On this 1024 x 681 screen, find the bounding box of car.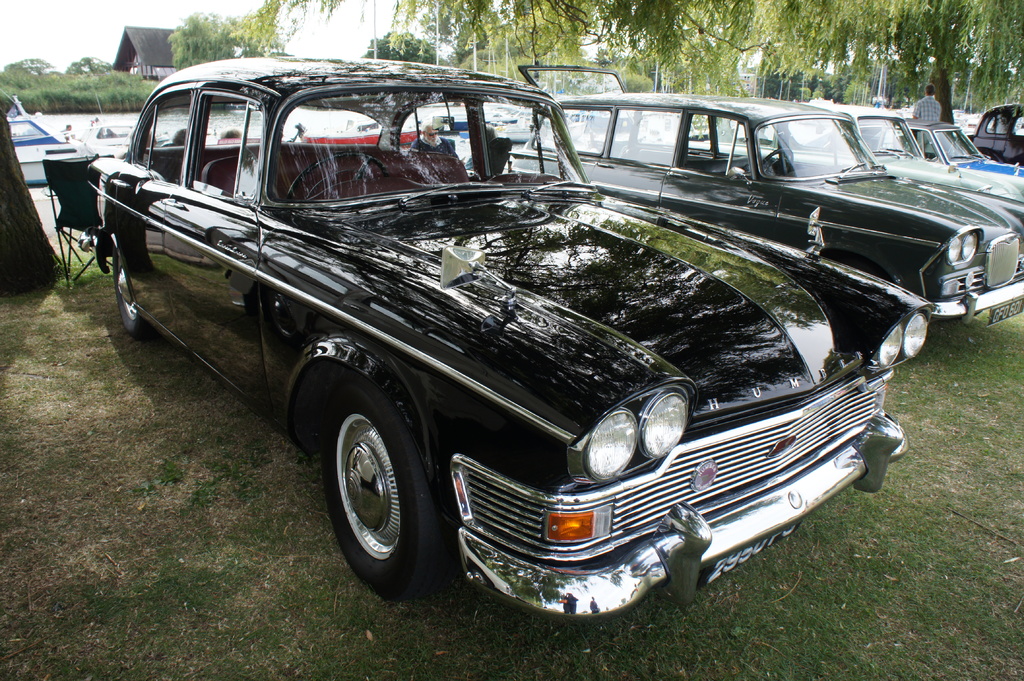
Bounding box: (left=697, top=102, right=1023, bottom=237).
